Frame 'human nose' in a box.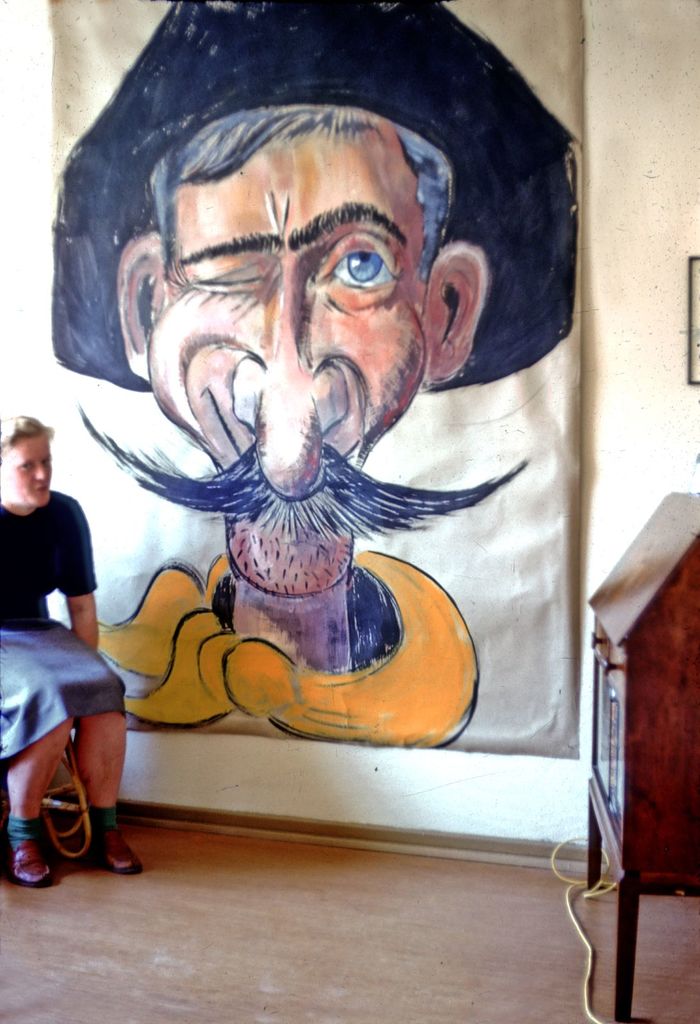
228/271/354/496.
